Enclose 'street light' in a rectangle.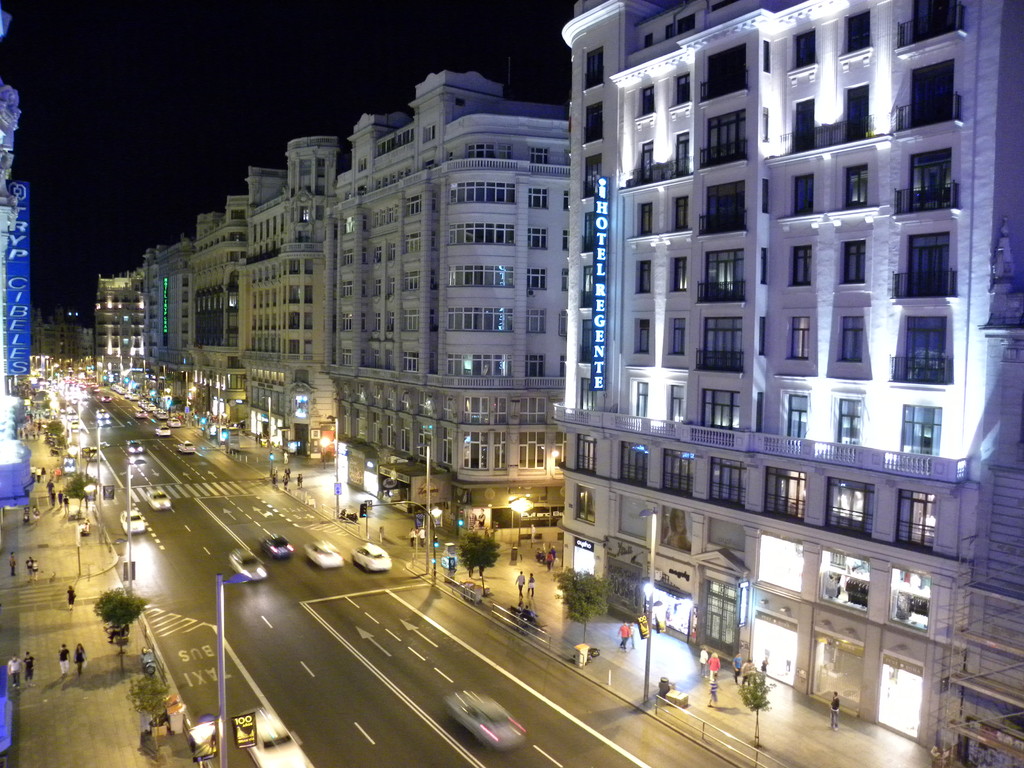
select_region(319, 438, 342, 504).
